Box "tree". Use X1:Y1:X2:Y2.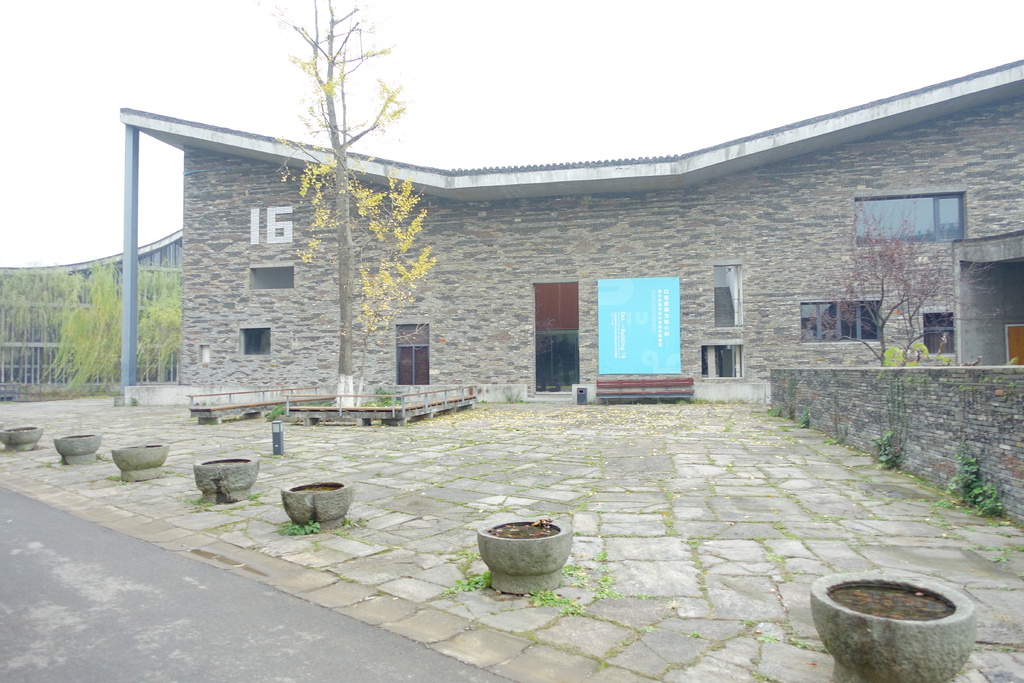
790:193:996:365.
